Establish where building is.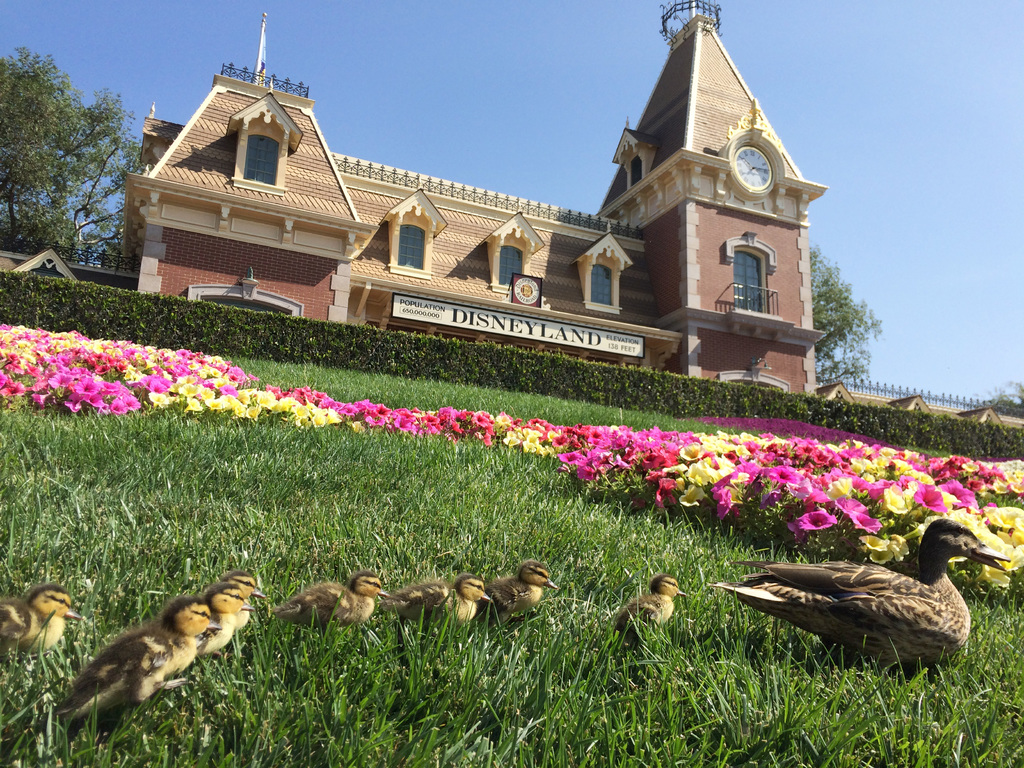
Established at detection(0, 0, 1023, 427).
